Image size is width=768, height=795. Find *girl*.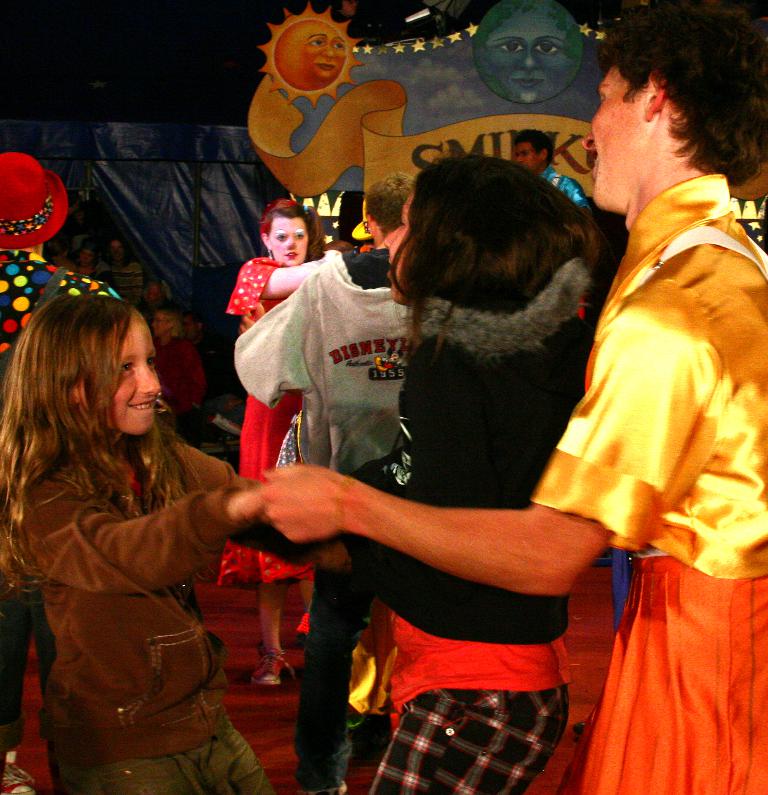
0,294,349,794.
